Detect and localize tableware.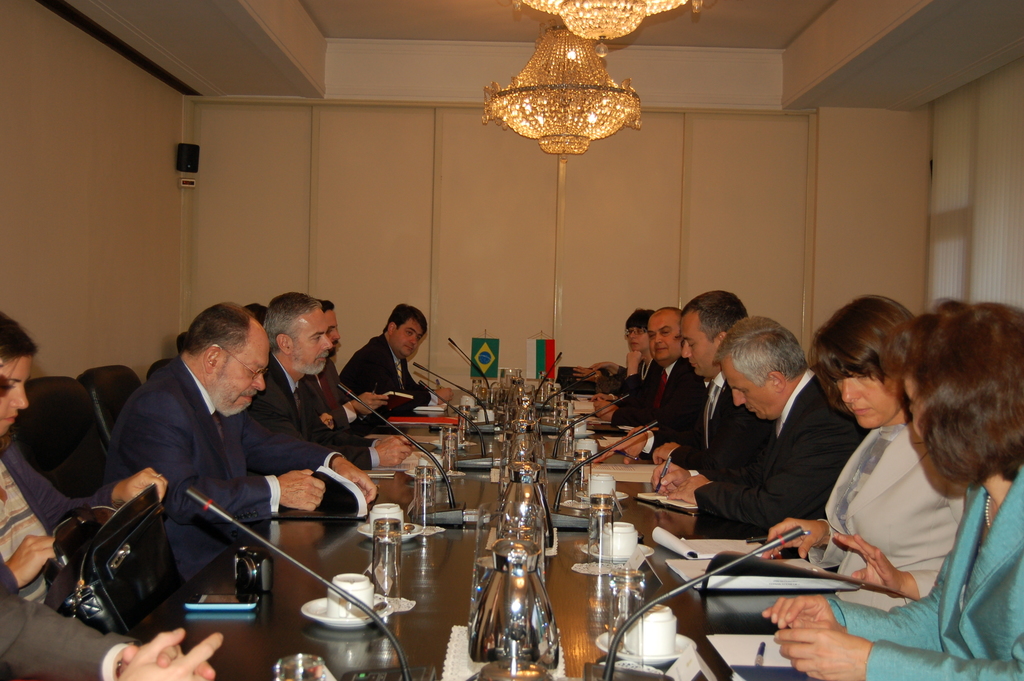
Localized at region(490, 459, 561, 559).
